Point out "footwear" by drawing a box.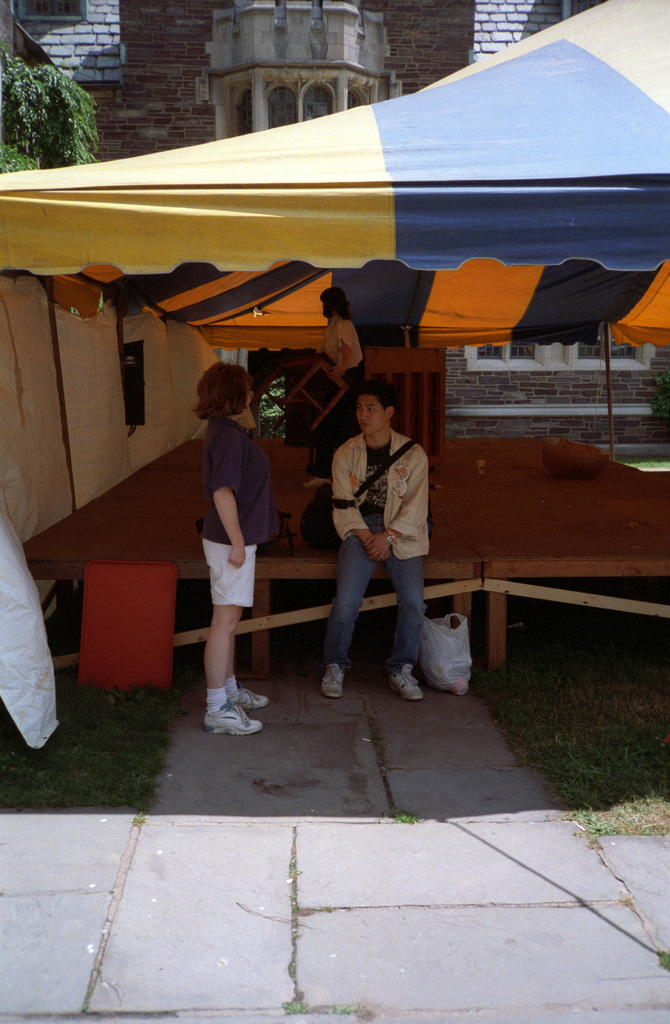
(left=204, top=697, right=259, bottom=733).
